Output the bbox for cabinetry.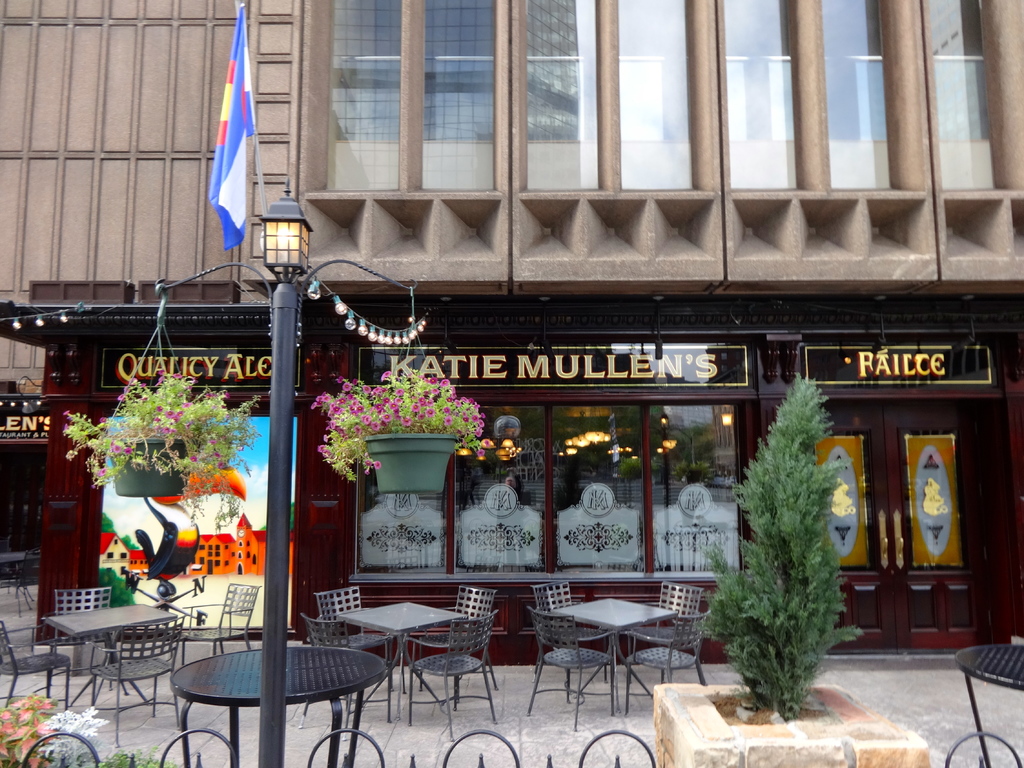
region(321, 548, 1005, 689).
